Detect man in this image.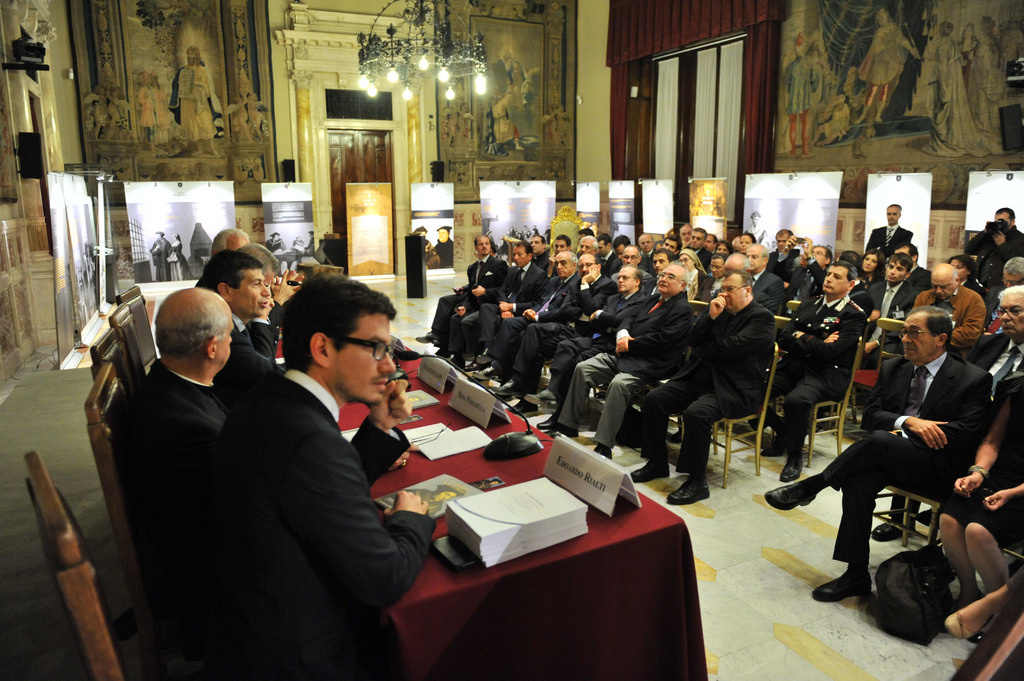
Detection: bbox=[525, 264, 650, 431].
